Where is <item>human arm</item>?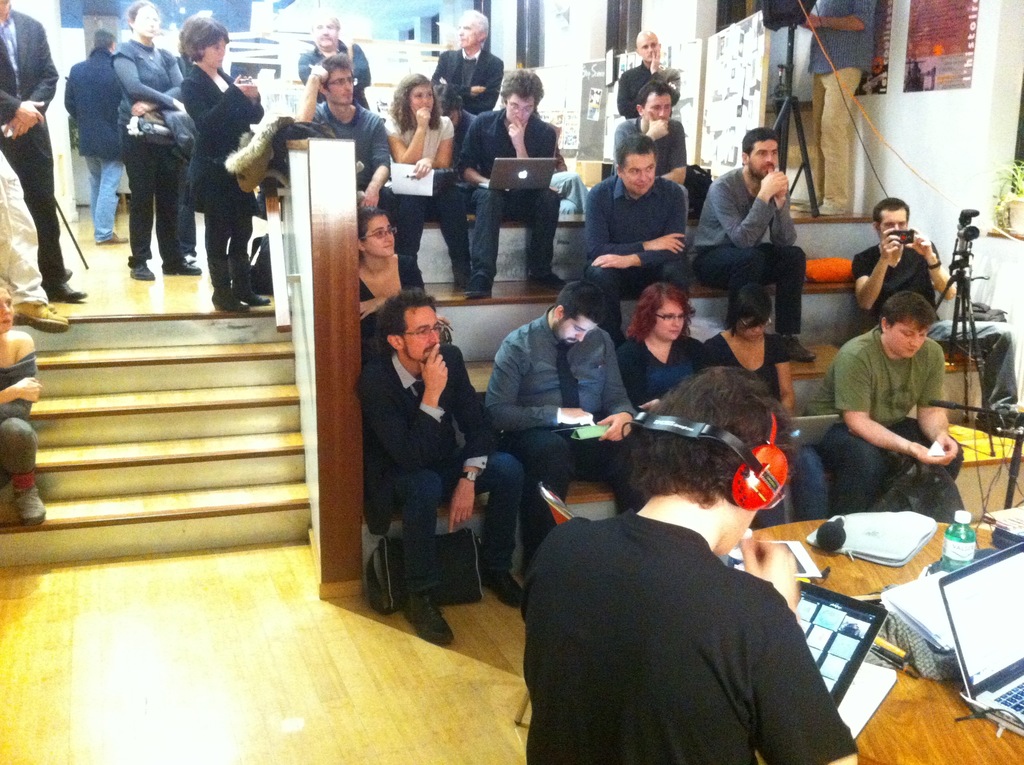
[left=914, top=340, right=964, bottom=458].
